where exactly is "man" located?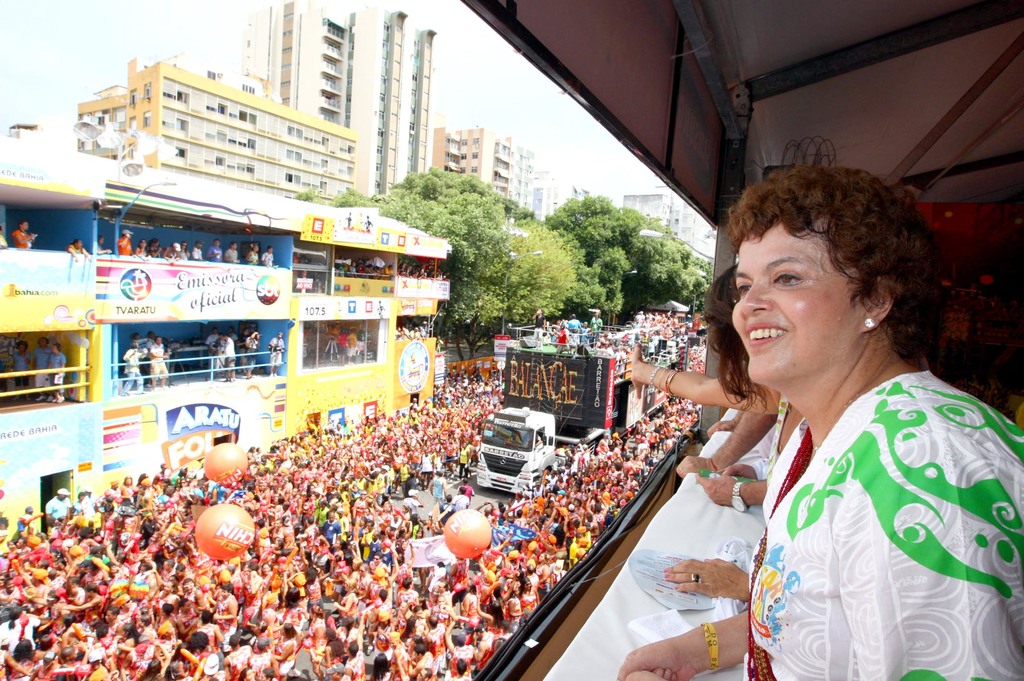
Its bounding box is 150,331,173,383.
